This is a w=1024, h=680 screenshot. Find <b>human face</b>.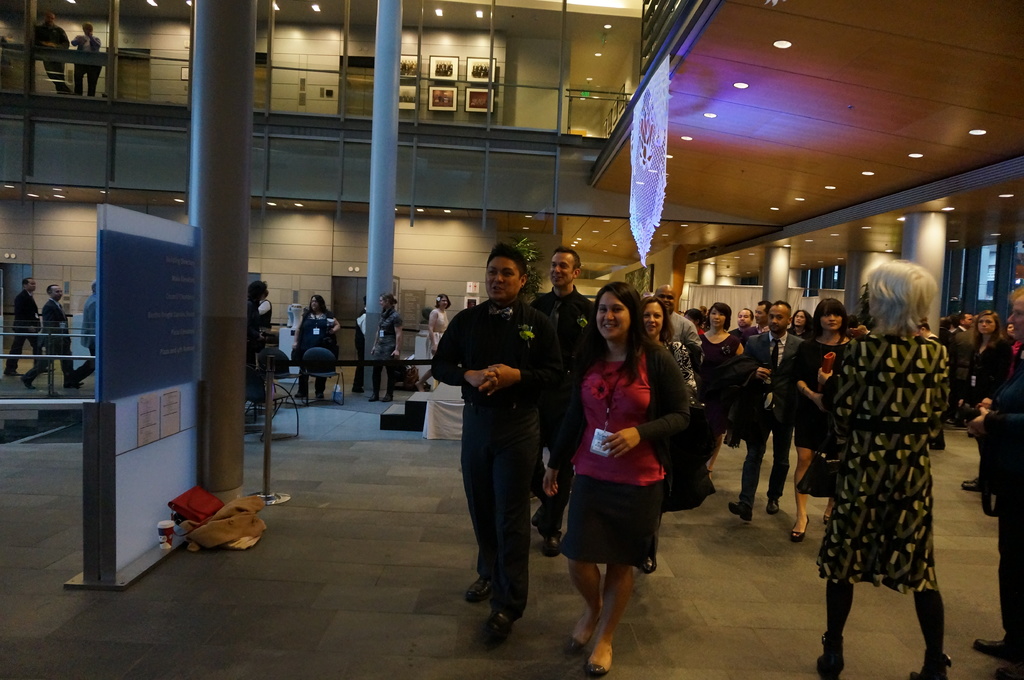
Bounding box: 647/306/662/342.
